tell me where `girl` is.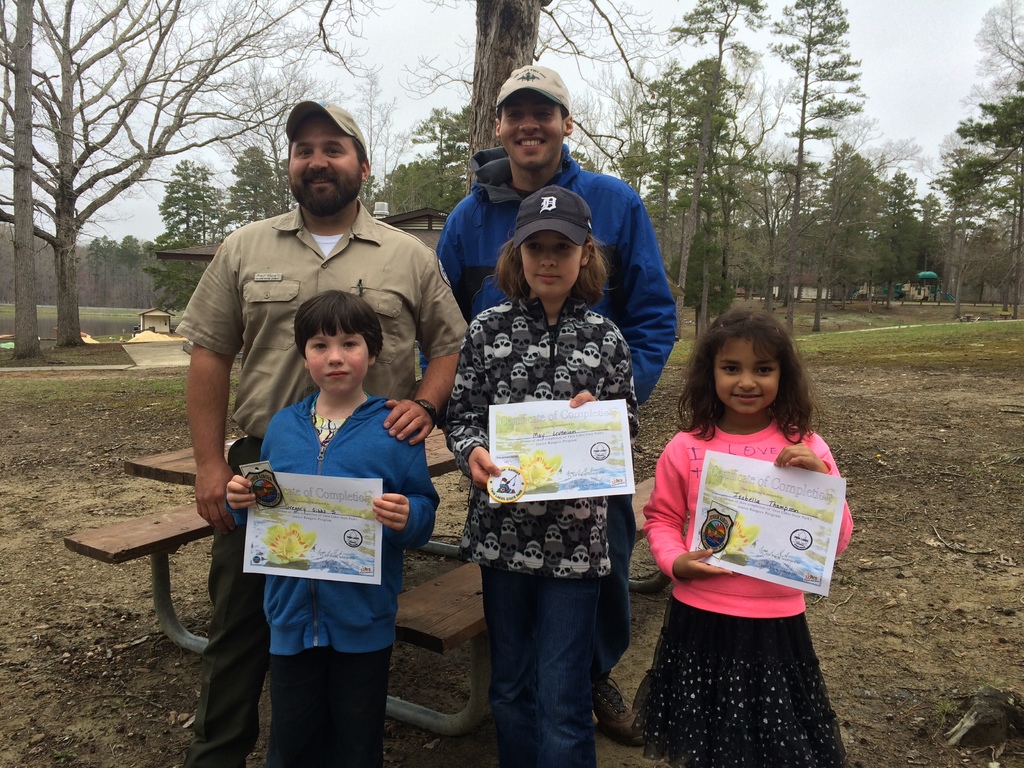
`girl` is at <region>626, 297, 854, 767</region>.
